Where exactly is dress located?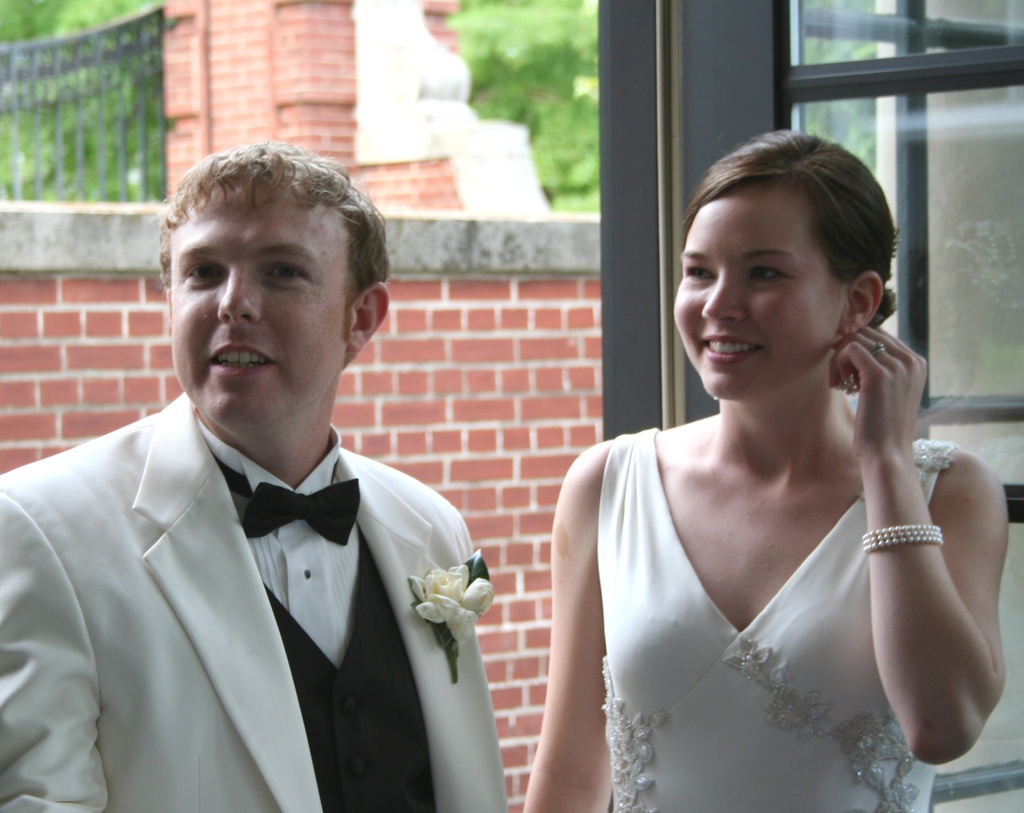
Its bounding box is (x1=582, y1=319, x2=1000, y2=812).
